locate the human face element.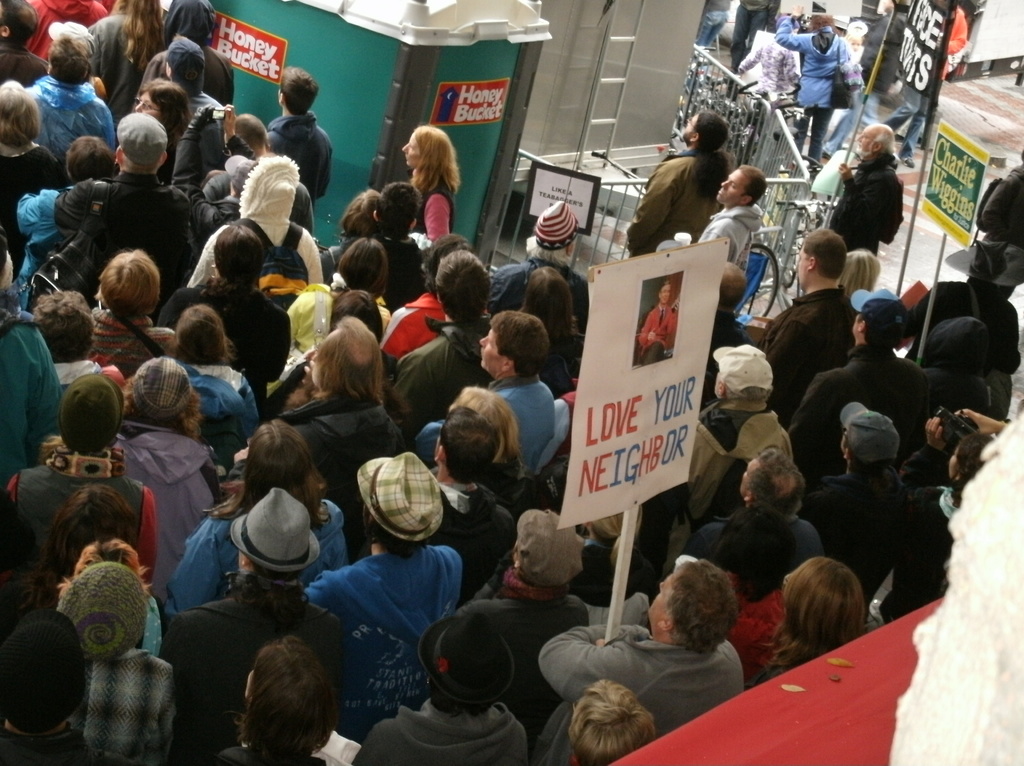
Element bbox: left=716, top=170, right=739, bottom=202.
